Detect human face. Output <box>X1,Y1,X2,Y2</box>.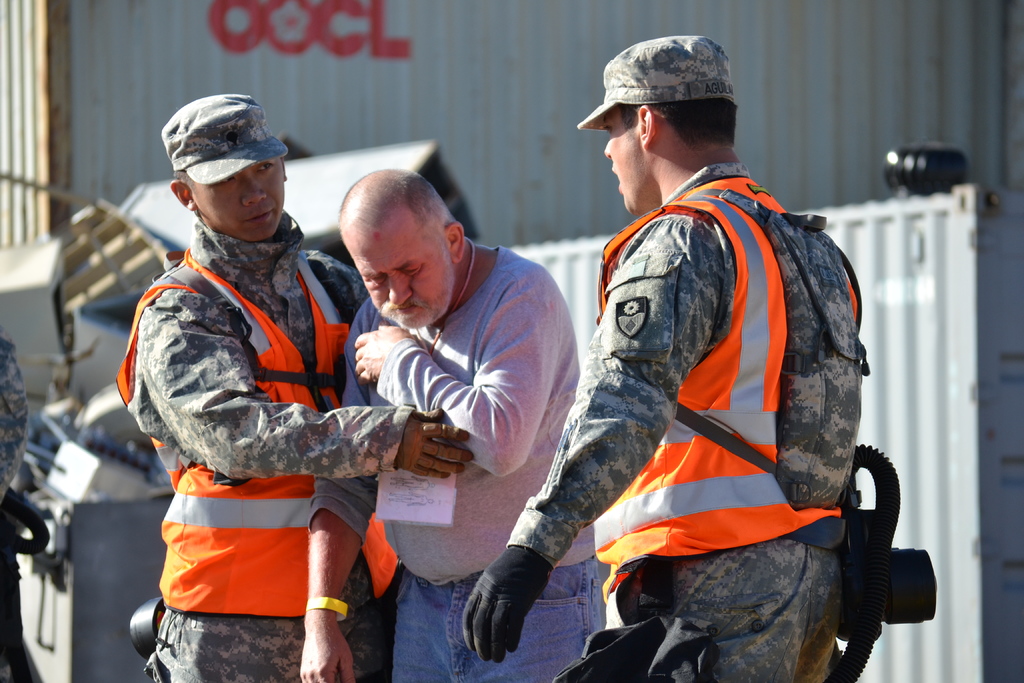
<box>602,108,644,215</box>.
